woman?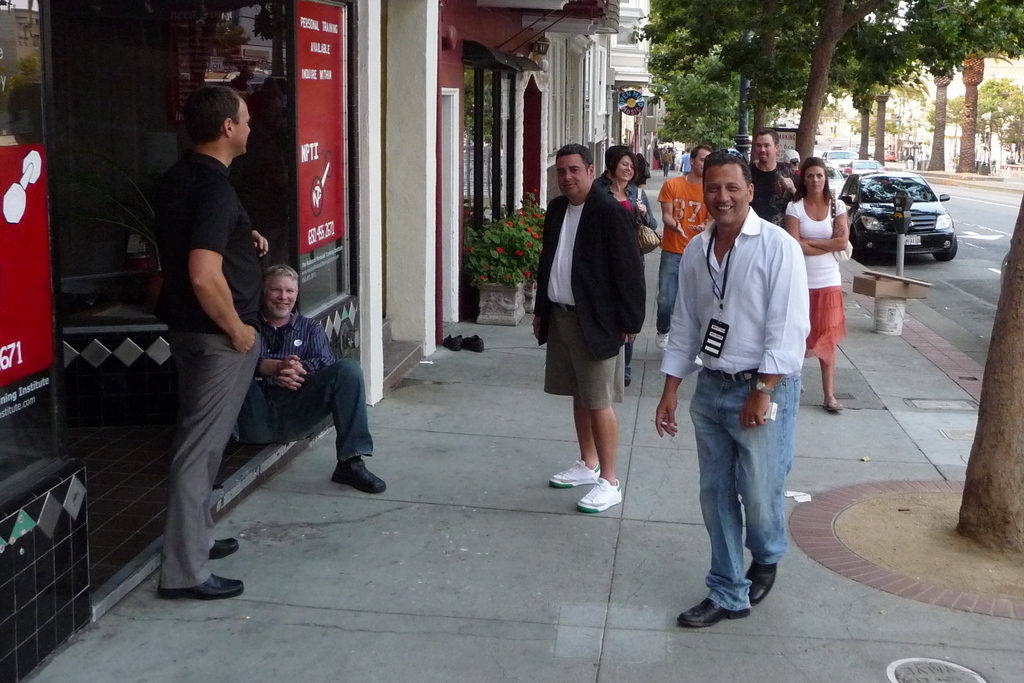
783, 156, 853, 410
